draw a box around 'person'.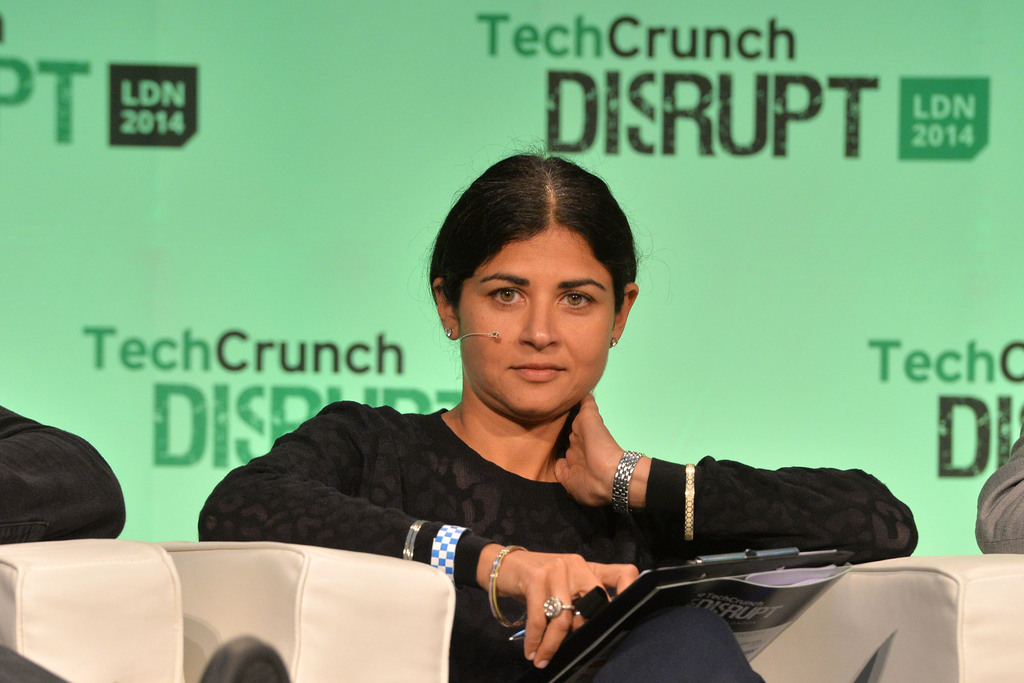
l=192, t=147, r=927, b=680.
